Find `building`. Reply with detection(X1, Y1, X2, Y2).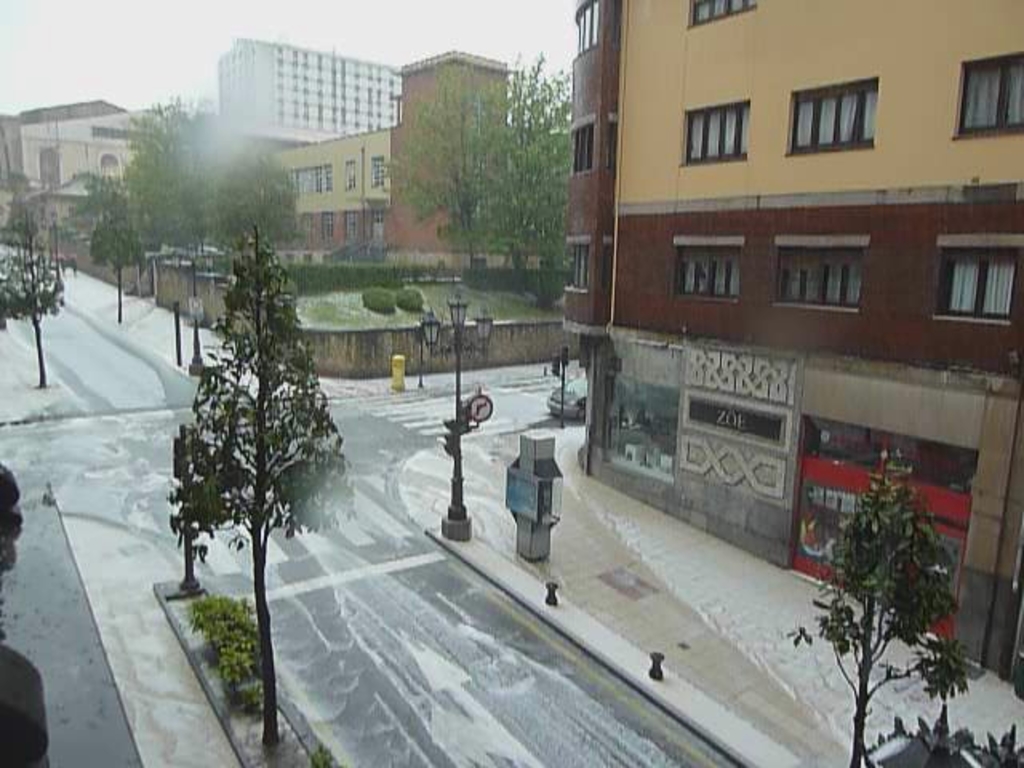
detection(560, 0, 1022, 690).
